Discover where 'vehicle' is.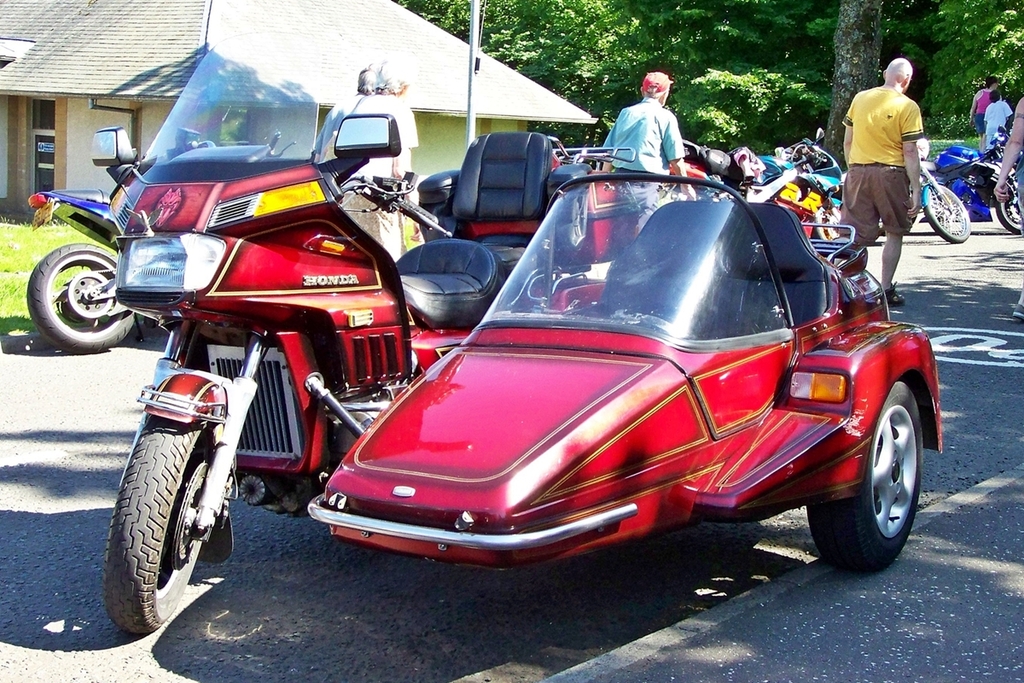
Discovered at box=[755, 130, 848, 249].
